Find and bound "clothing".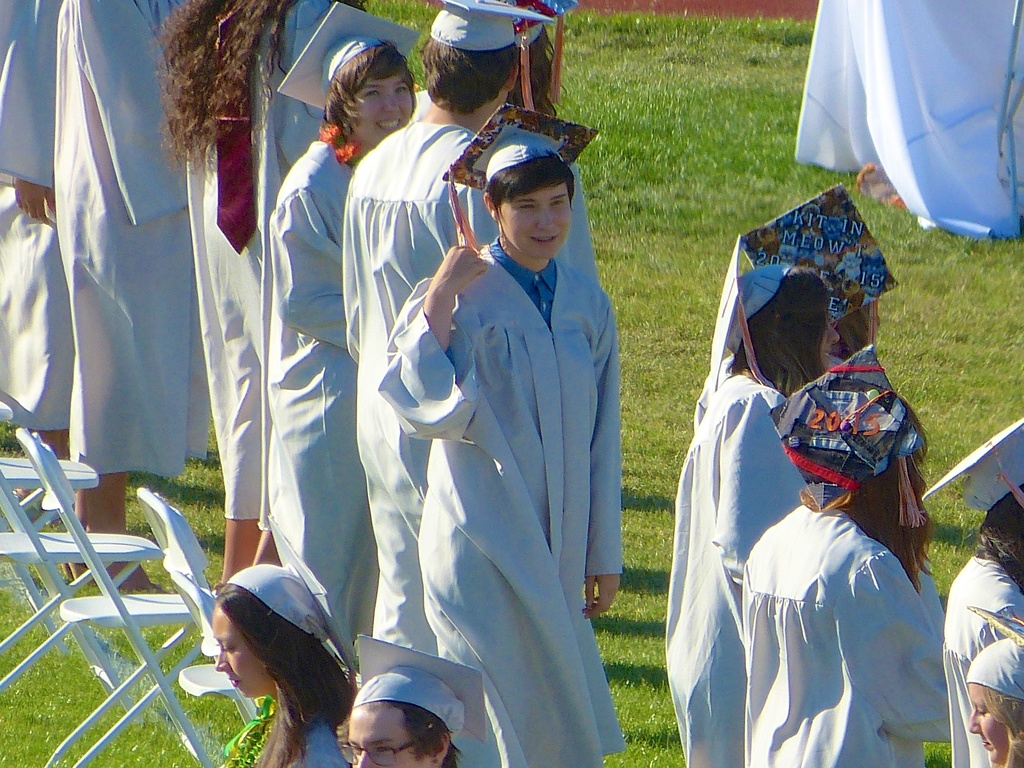
Bound: 353:620:490:738.
